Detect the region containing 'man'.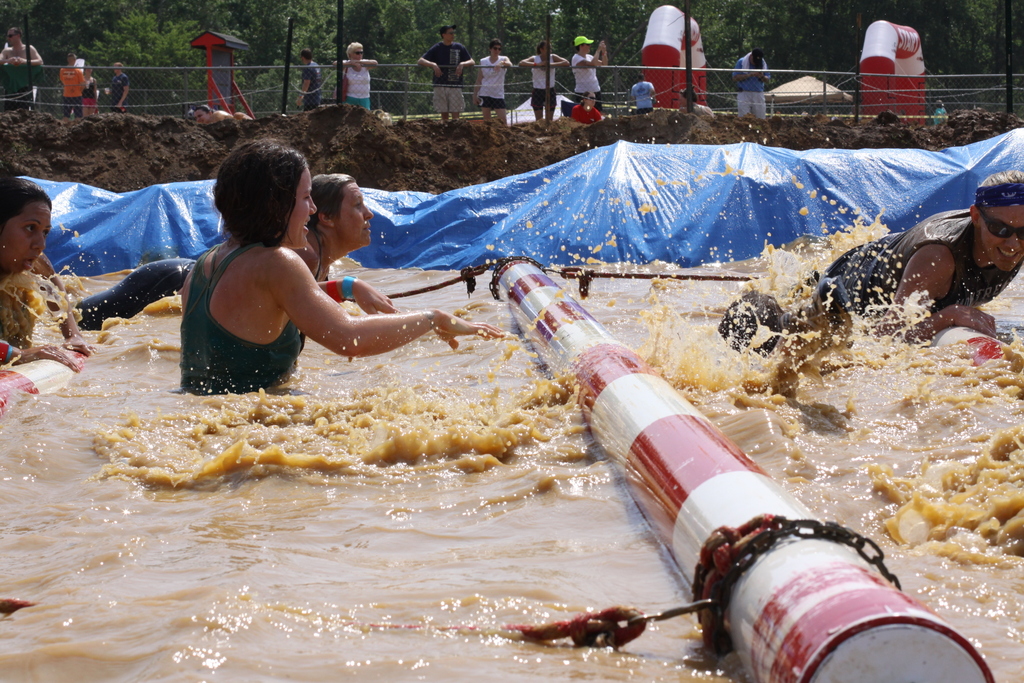
Rect(572, 37, 616, 107).
